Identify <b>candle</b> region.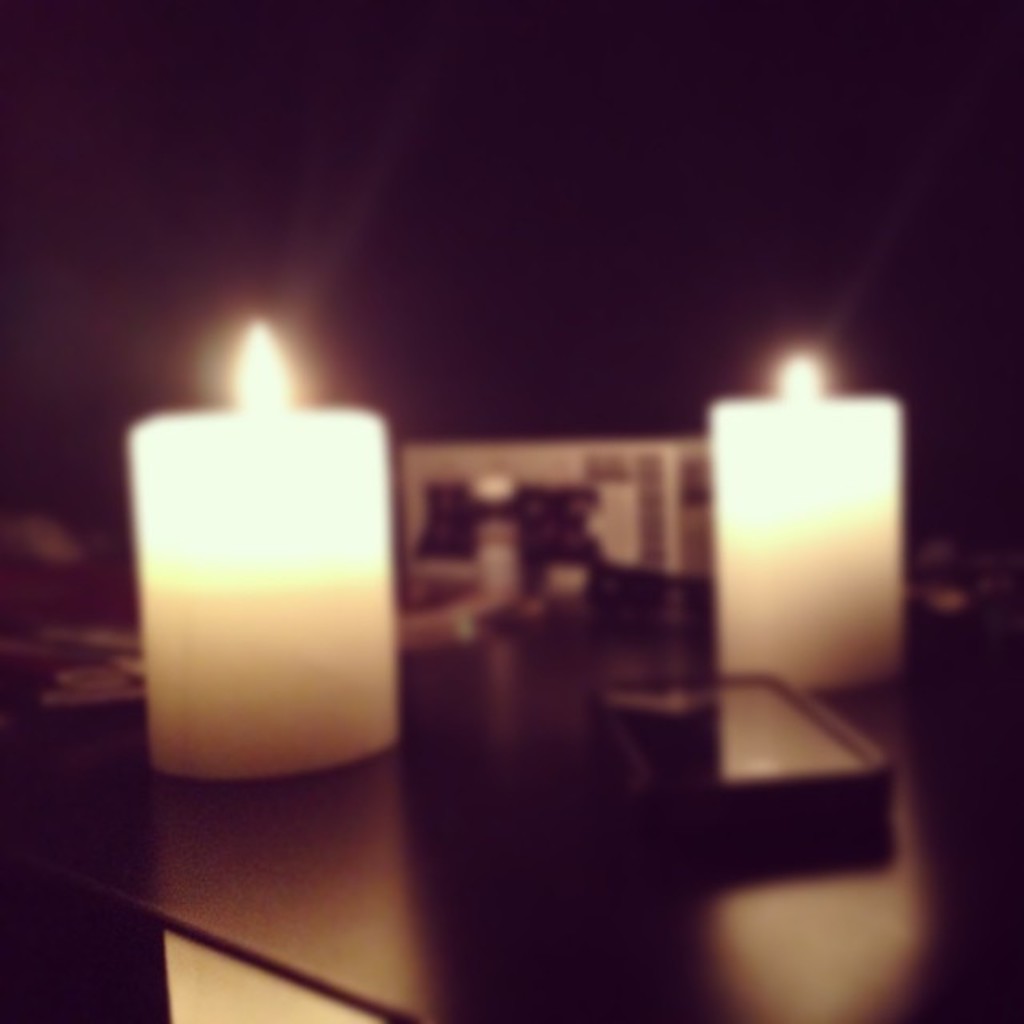
Region: bbox=(128, 318, 398, 786).
